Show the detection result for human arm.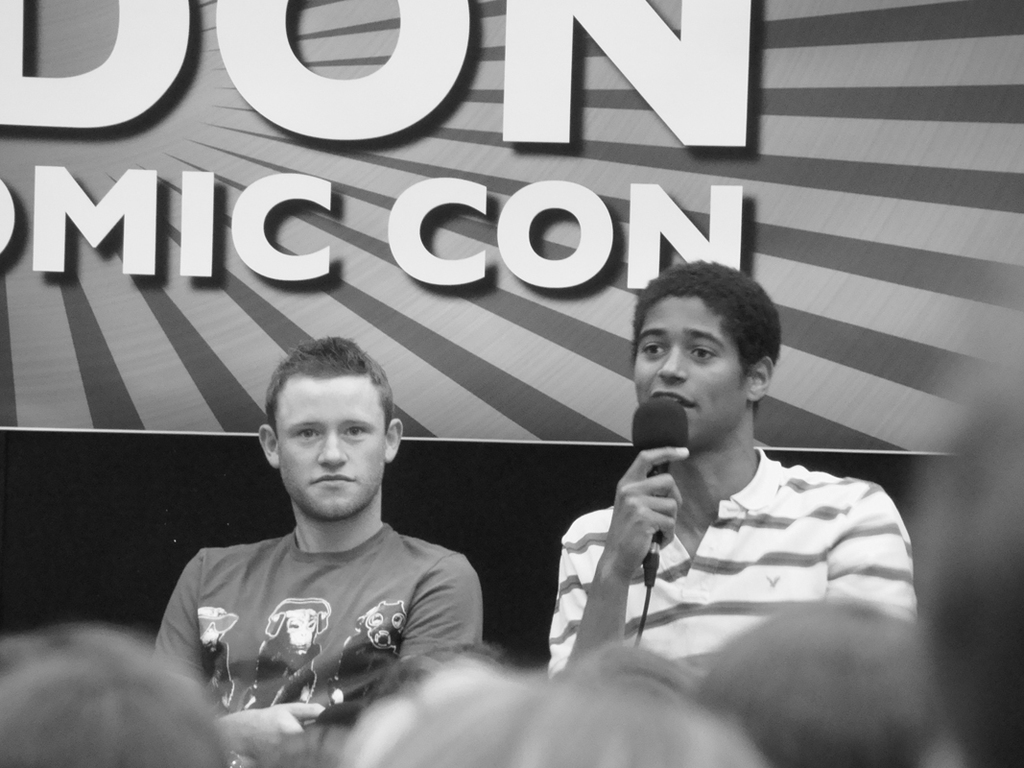
(143, 544, 329, 759).
